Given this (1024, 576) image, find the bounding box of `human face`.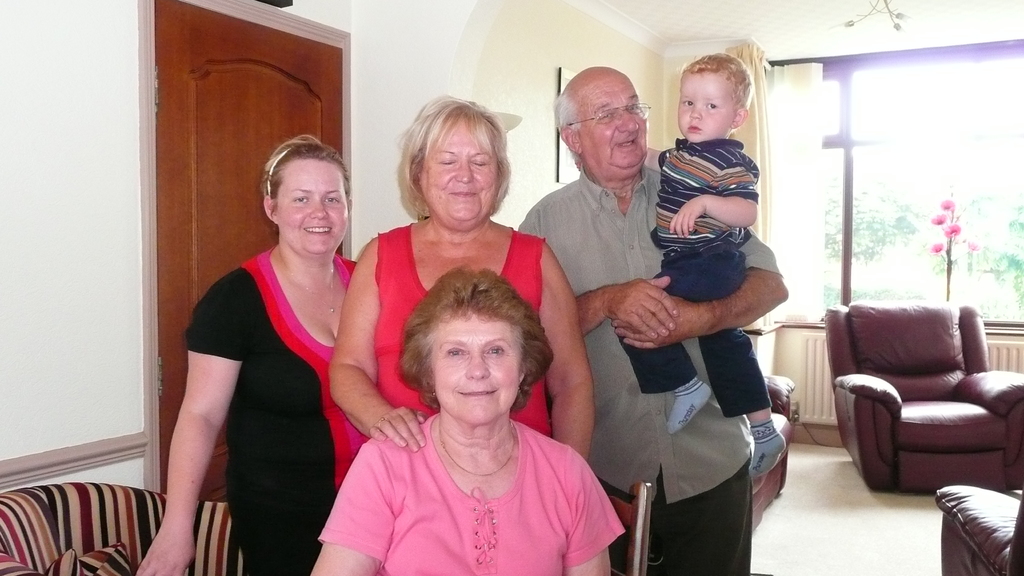
crop(580, 78, 650, 180).
